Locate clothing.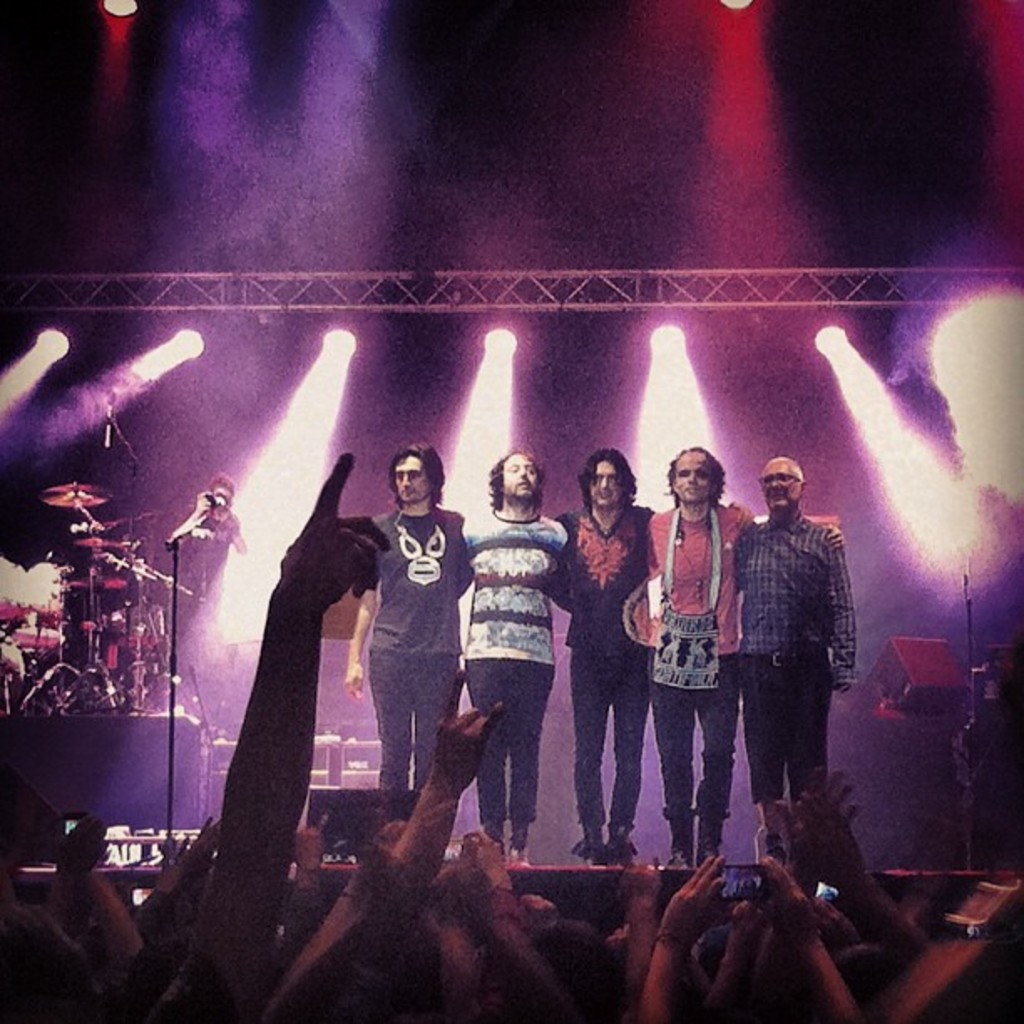
Bounding box: Rect(733, 460, 872, 818).
